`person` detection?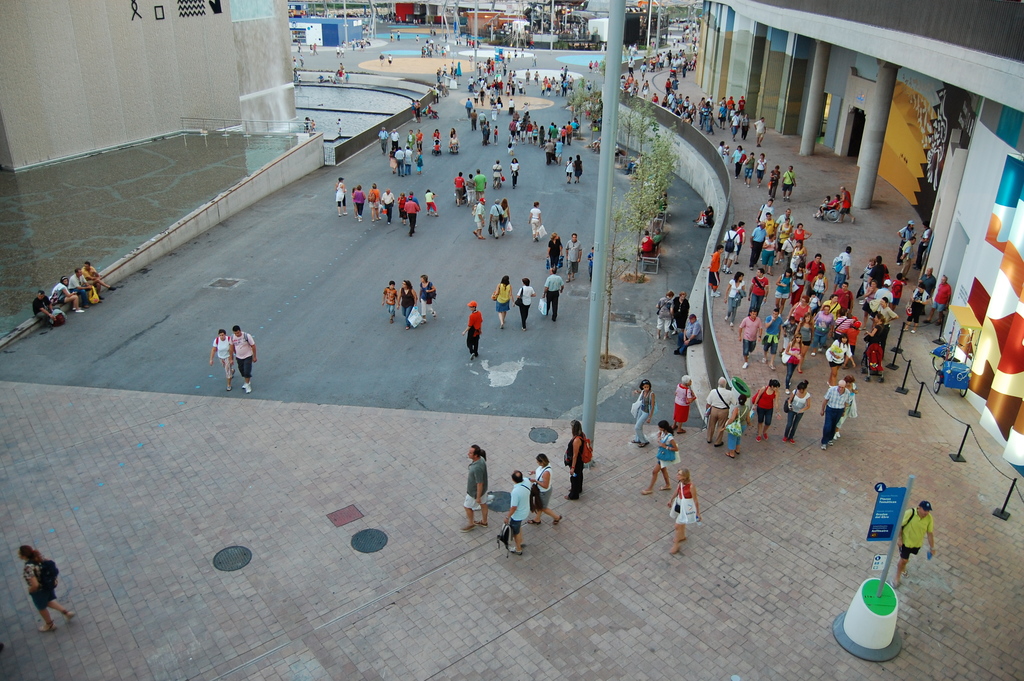
rect(773, 224, 792, 266)
